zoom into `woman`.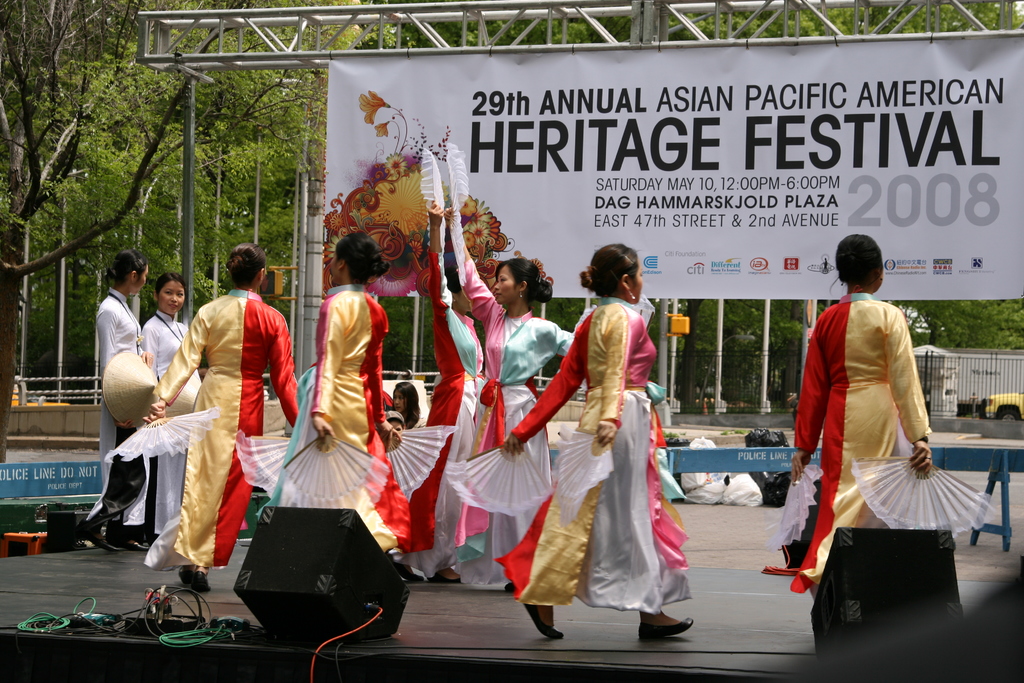
Zoom target: [417, 143, 500, 584].
